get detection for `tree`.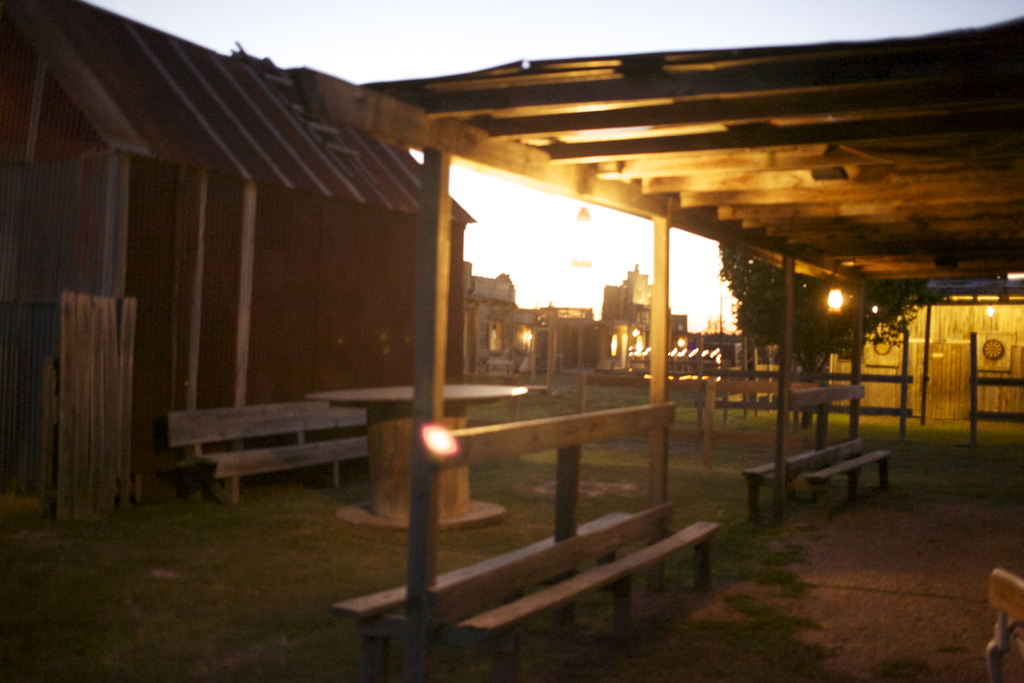
Detection: locate(713, 239, 937, 427).
